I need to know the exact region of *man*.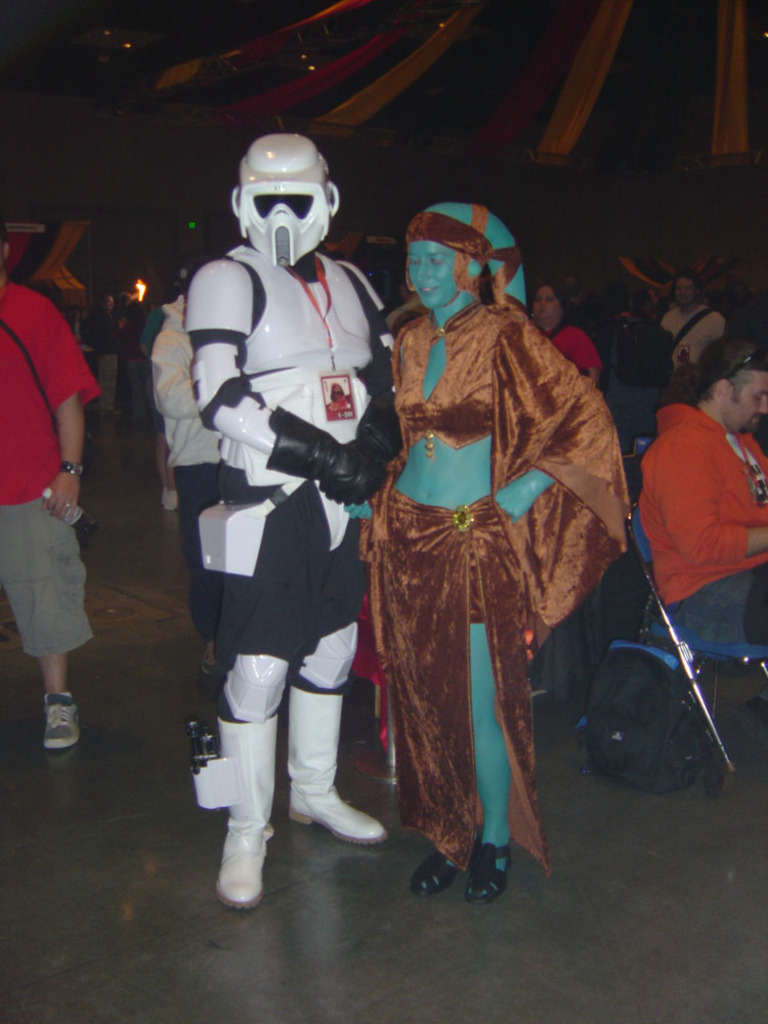
Region: 670/268/726/353.
